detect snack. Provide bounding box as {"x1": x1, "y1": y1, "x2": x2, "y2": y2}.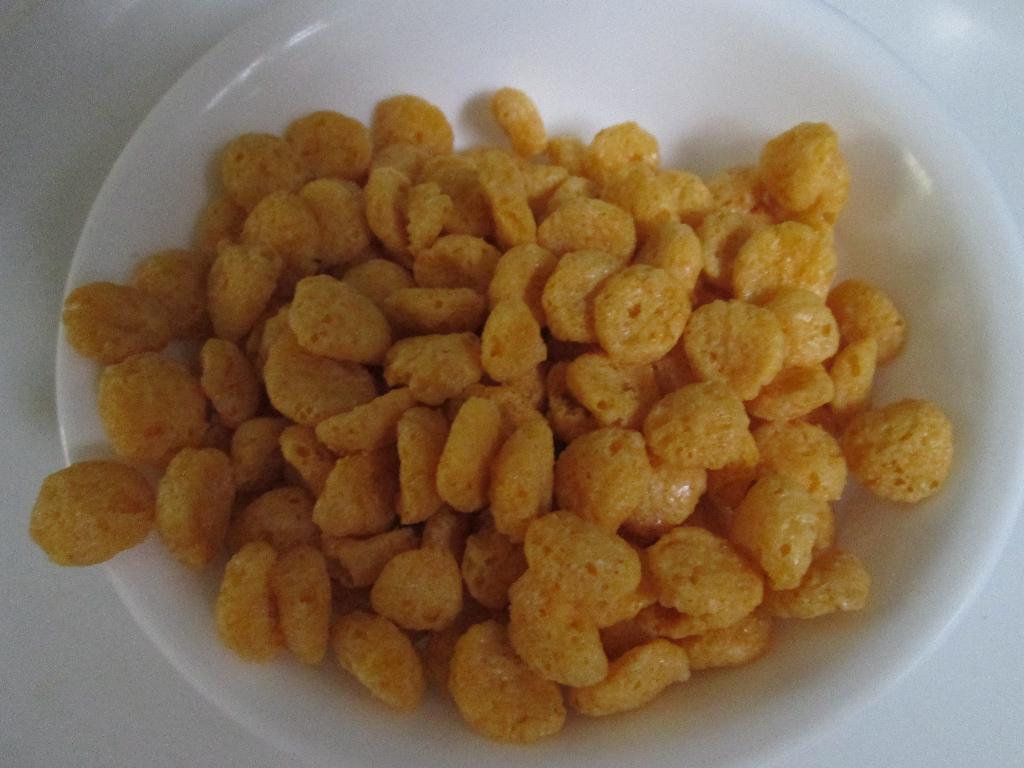
{"x1": 494, "y1": 516, "x2": 653, "y2": 684}.
